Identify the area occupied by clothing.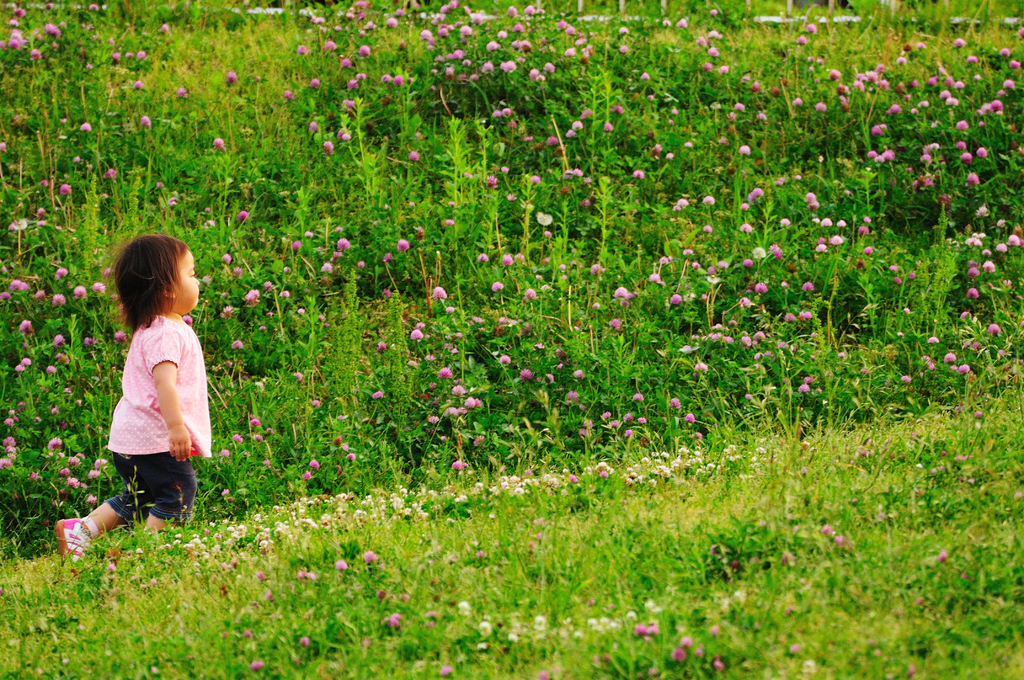
Area: {"x1": 75, "y1": 286, "x2": 211, "y2": 532}.
